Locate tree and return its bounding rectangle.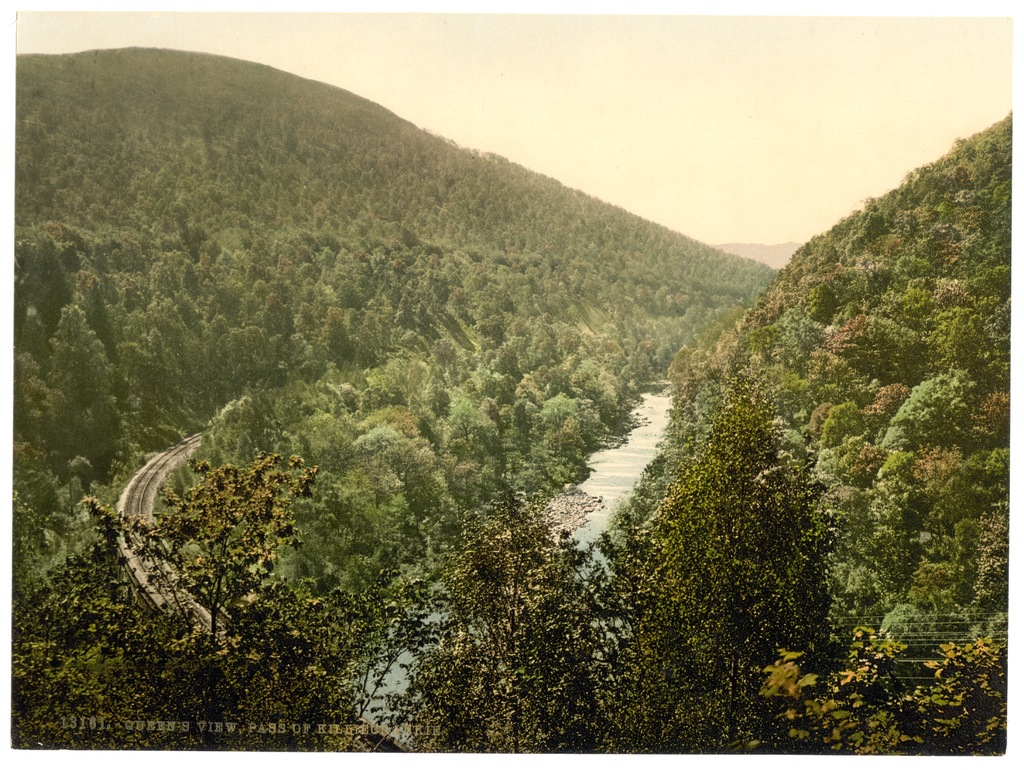
(381, 377, 849, 766).
